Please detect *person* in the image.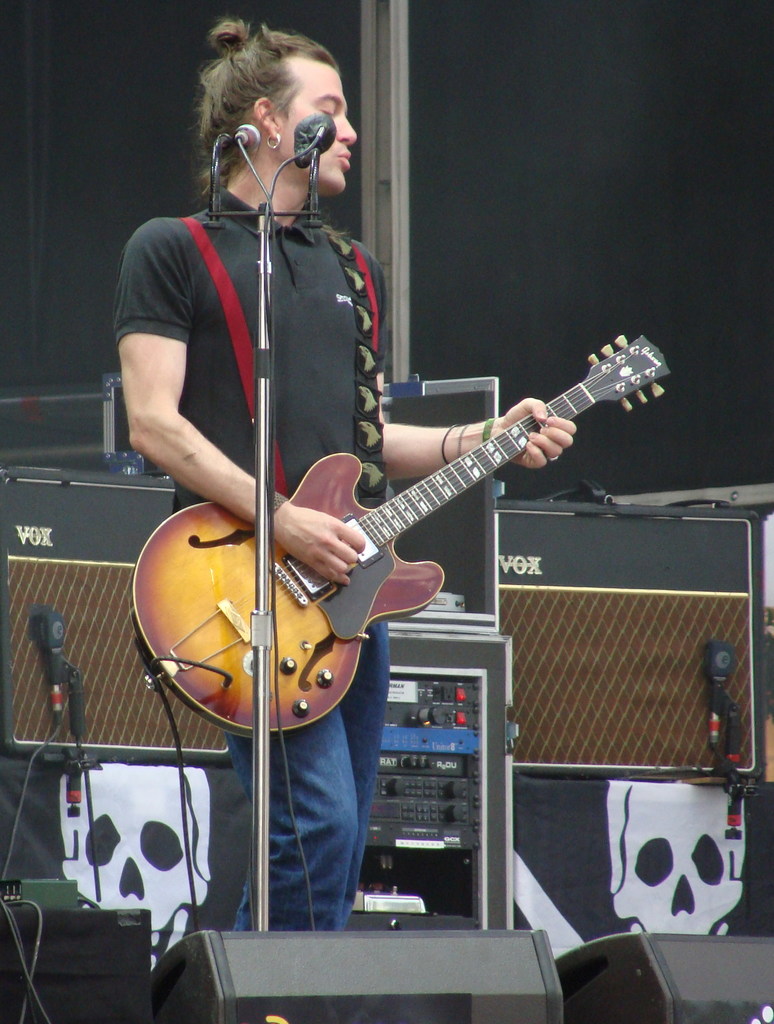
crop(115, 14, 569, 933).
